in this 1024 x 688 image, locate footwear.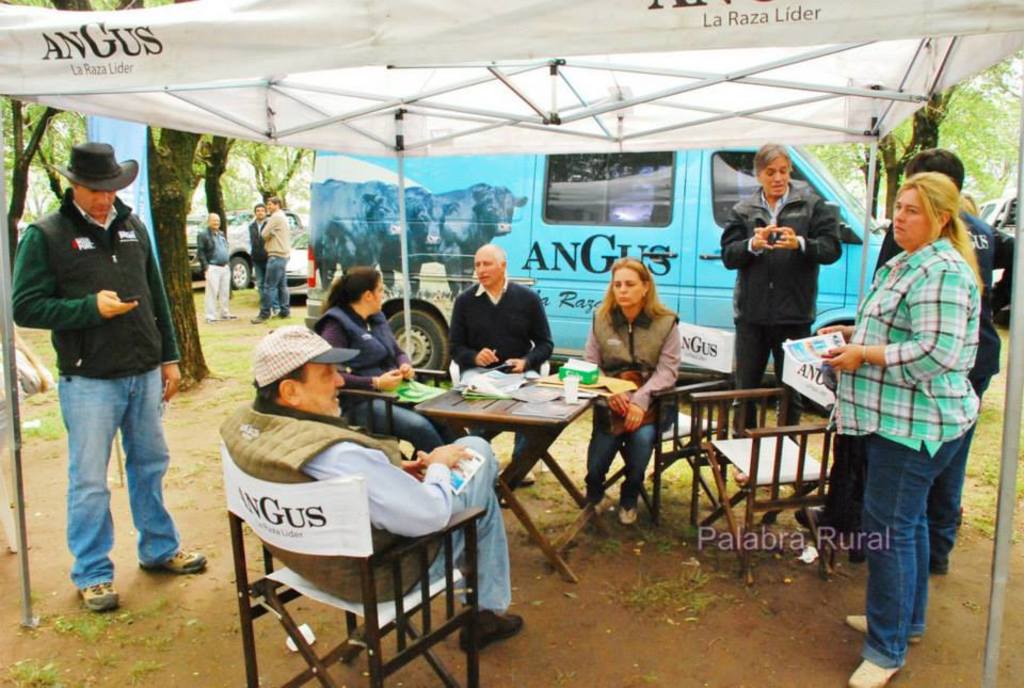
Bounding box: <bbox>249, 313, 263, 326</bbox>.
